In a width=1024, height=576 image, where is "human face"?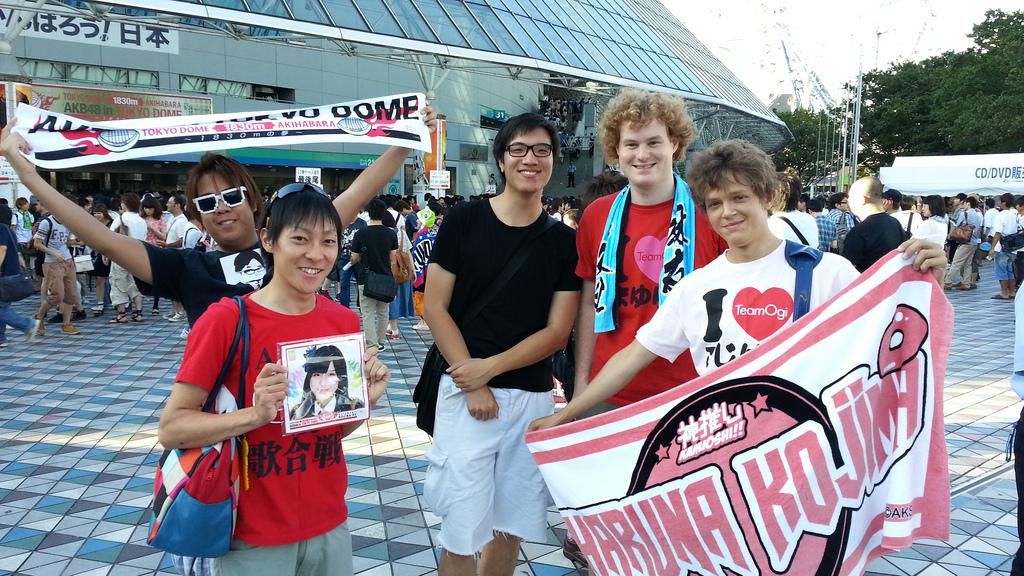
detection(139, 206, 151, 214).
